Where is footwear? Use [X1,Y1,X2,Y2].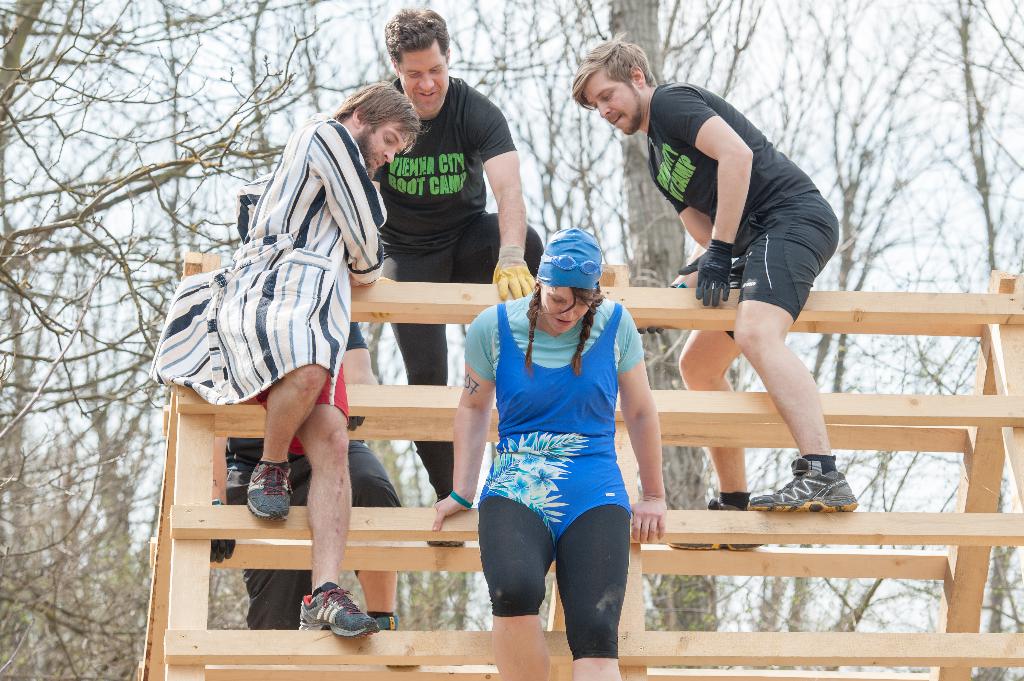
[753,459,858,514].
